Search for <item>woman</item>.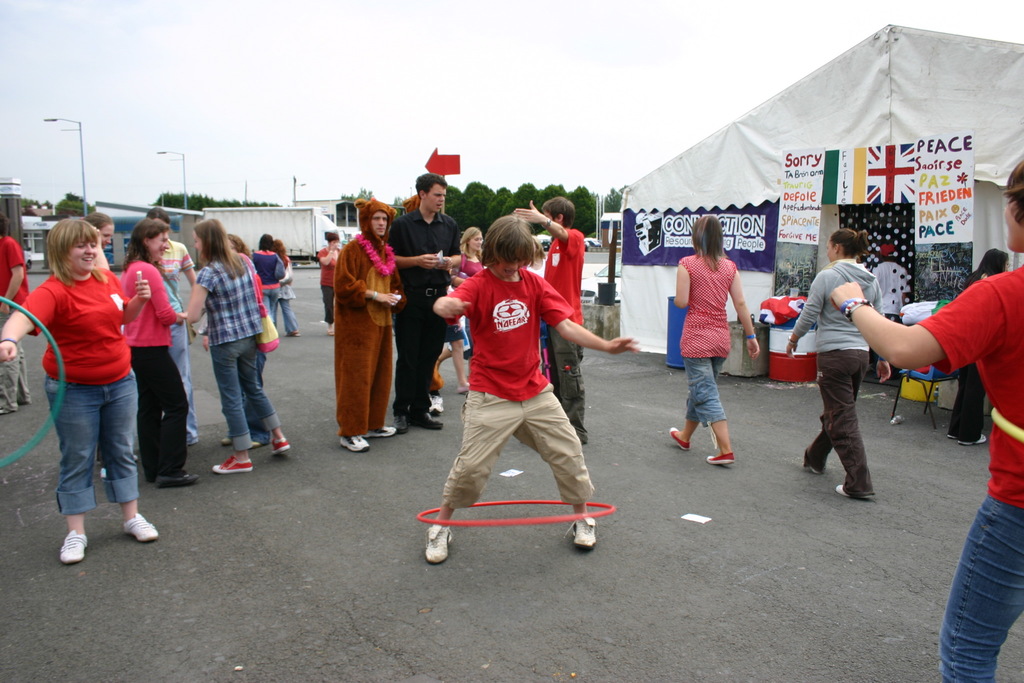
Found at locate(22, 197, 155, 564).
